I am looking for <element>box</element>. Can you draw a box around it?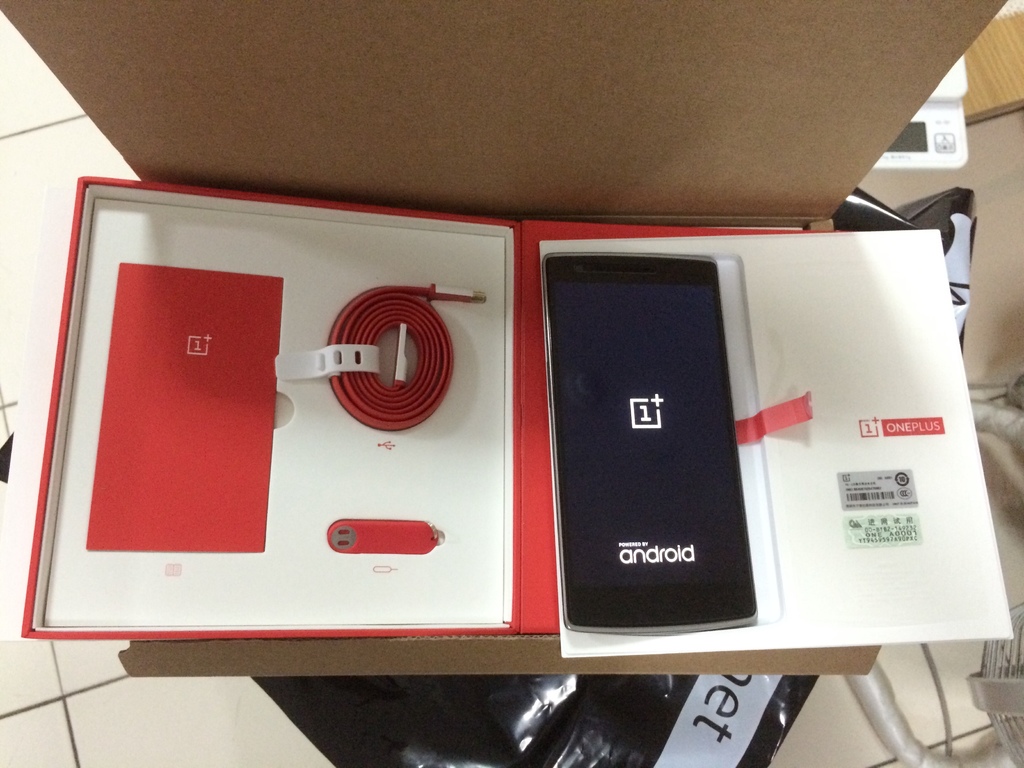
Sure, the bounding box is bbox=(20, 175, 846, 640).
